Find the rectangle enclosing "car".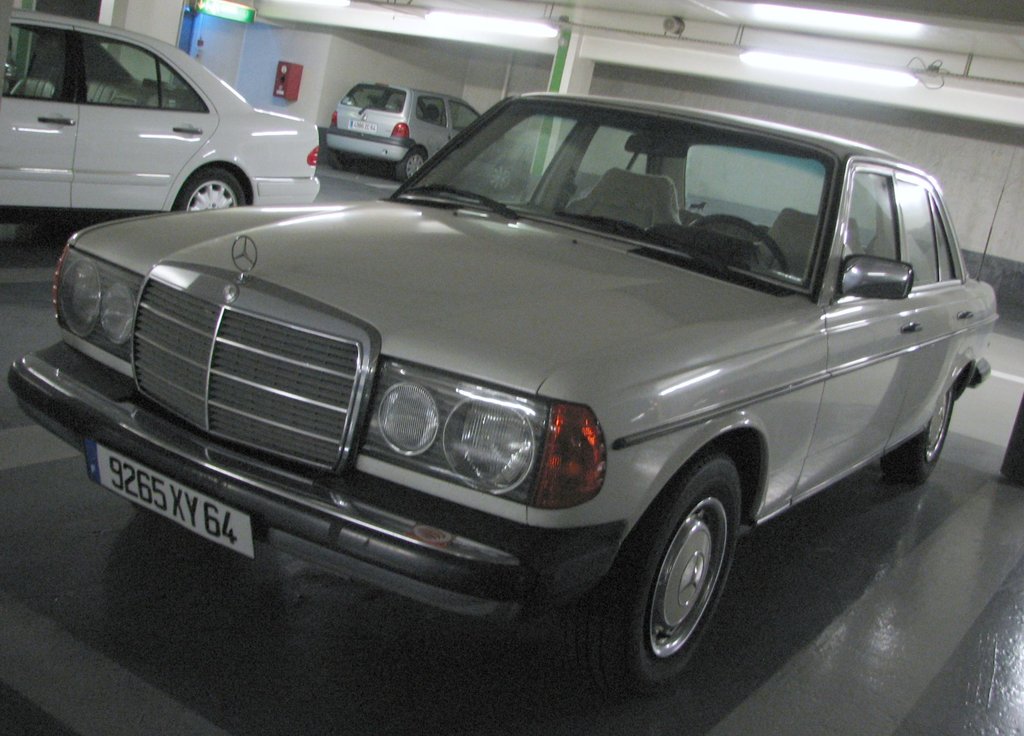
region(29, 74, 995, 674).
